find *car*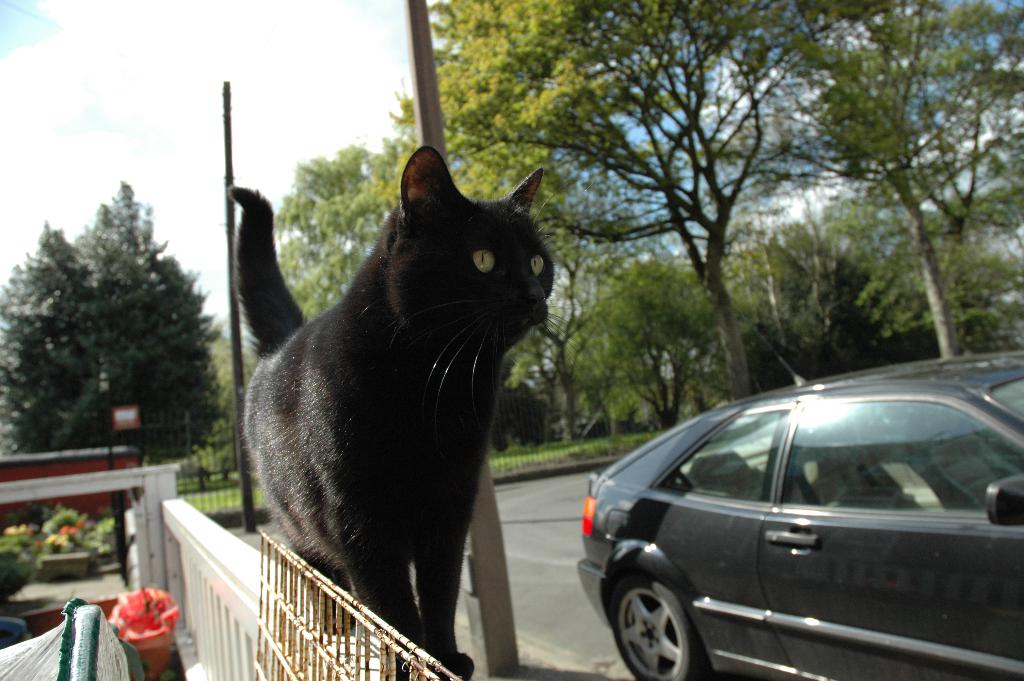
(563,378,1023,680)
